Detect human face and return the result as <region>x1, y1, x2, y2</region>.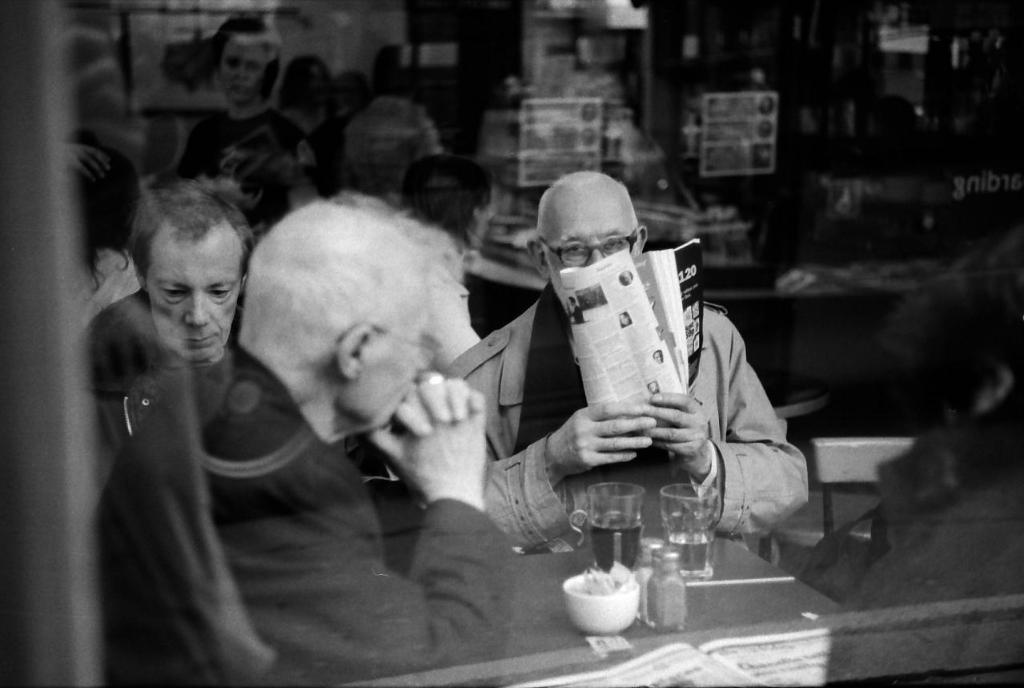
<region>531, 191, 643, 311</region>.
